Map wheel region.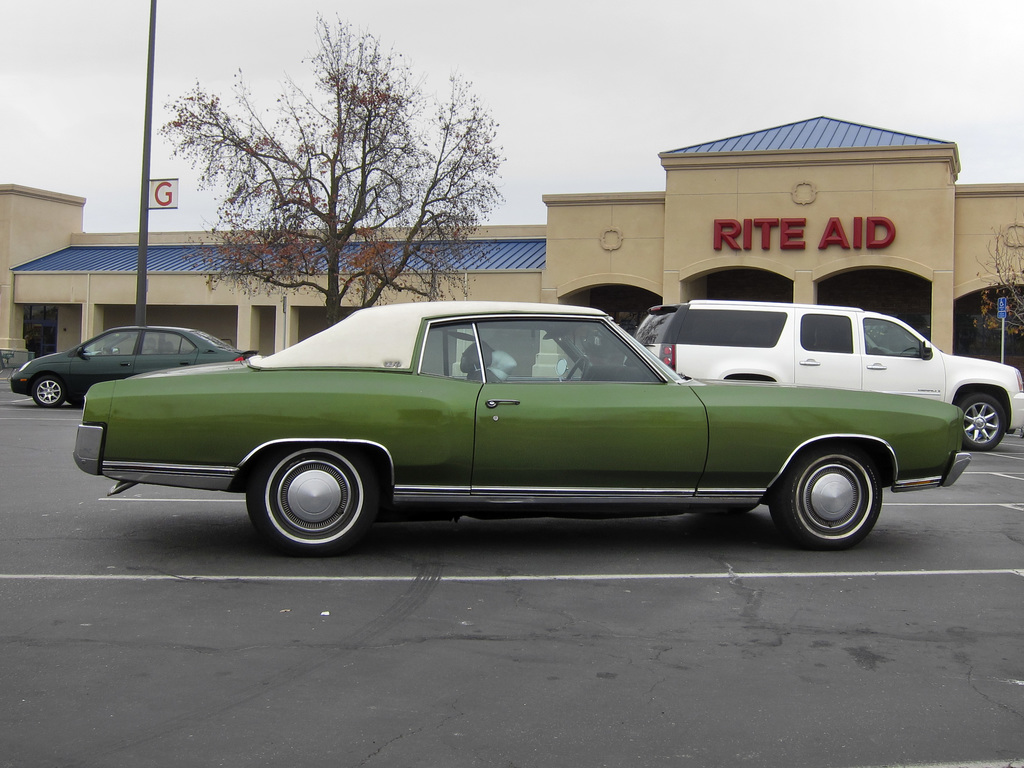
Mapped to crop(567, 357, 589, 381).
